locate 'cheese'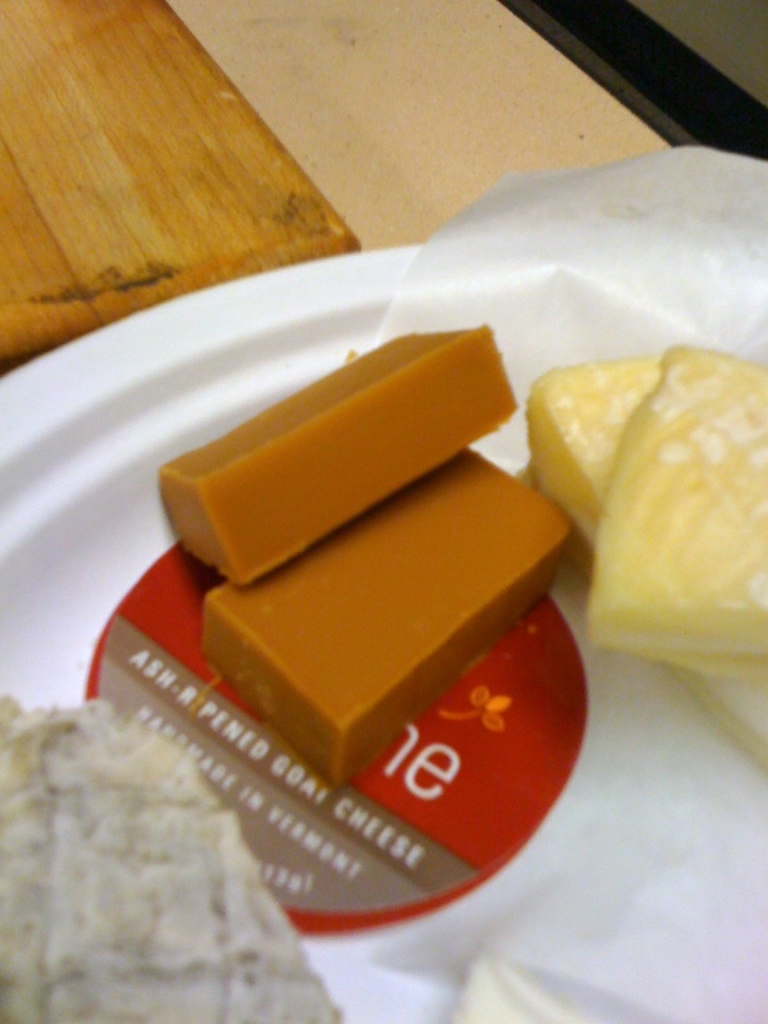
<box>584,333,767,684</box>
